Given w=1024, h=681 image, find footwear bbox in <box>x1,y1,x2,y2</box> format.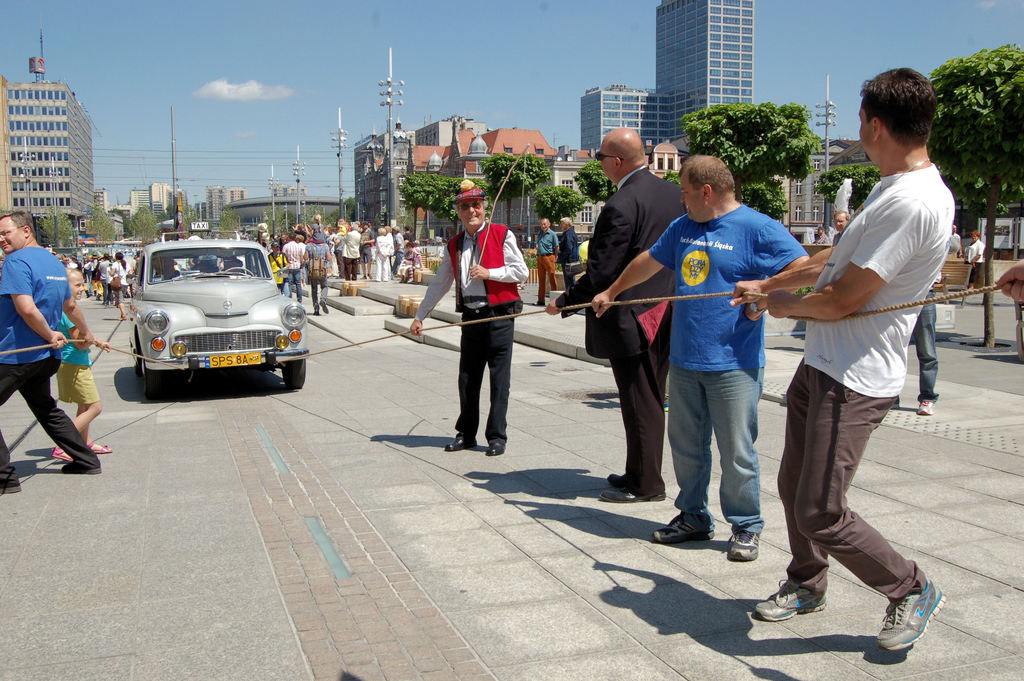
<box>117,316,125,319</box>.
